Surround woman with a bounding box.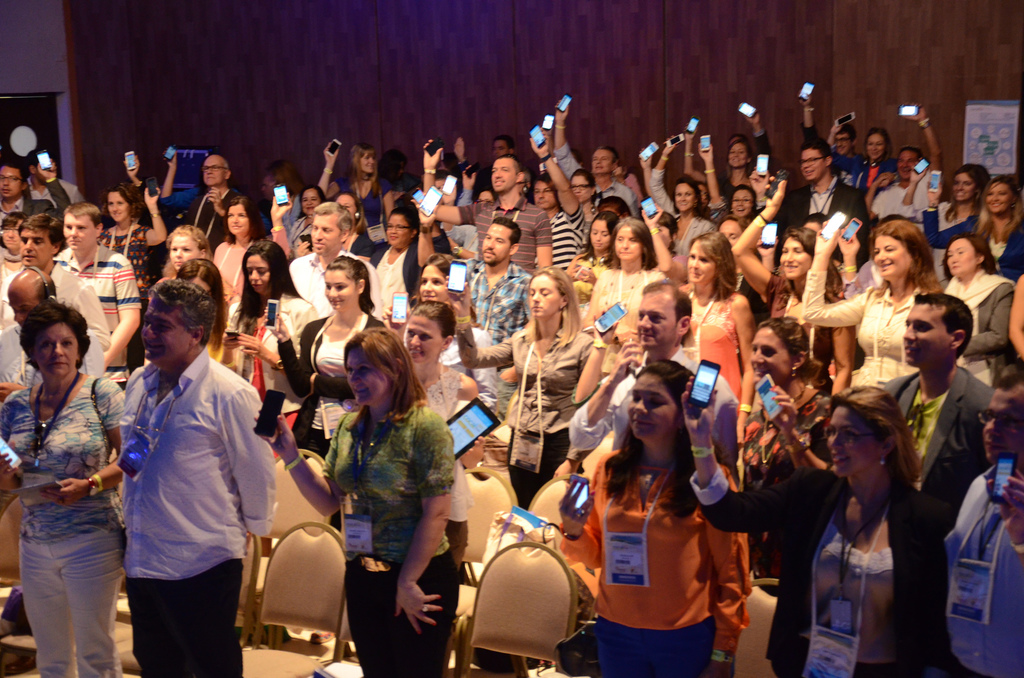
<bbox>934, 165, 979, 243</bbox>.
